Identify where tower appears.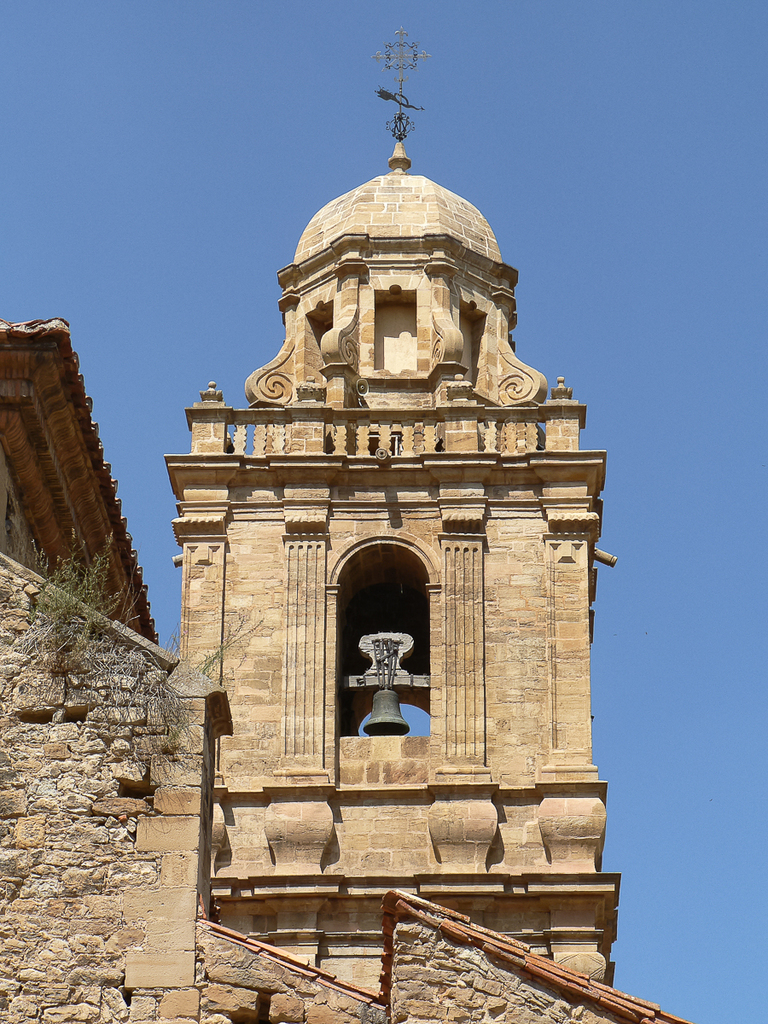
Appears at (143,75,619,941).
